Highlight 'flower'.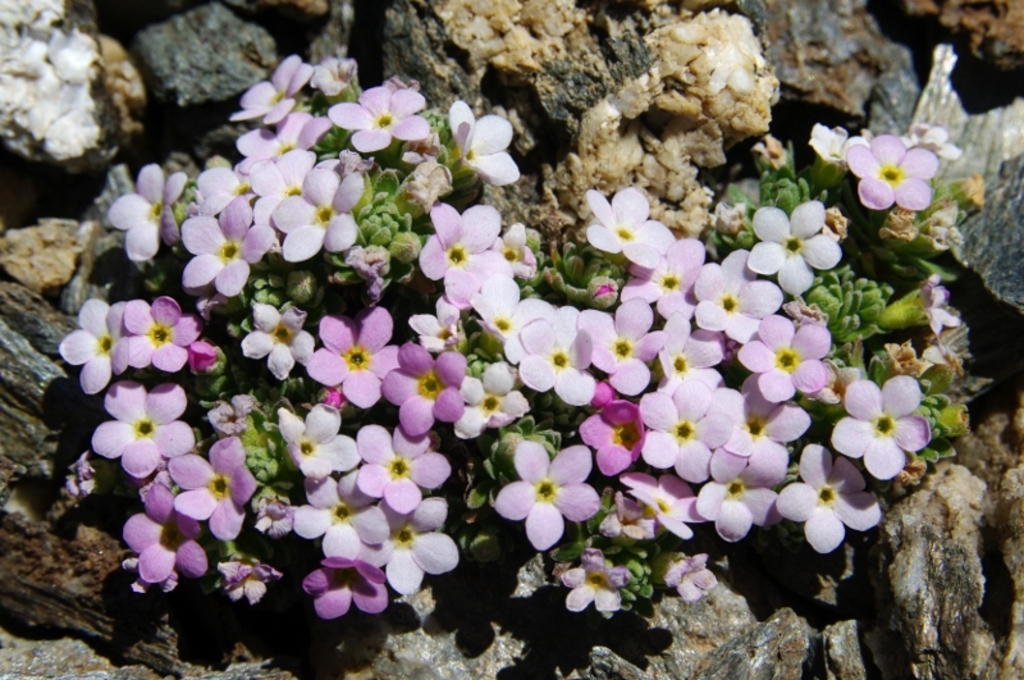
Highlighted region: x1=109, y1=161, x2=192, y2=260.
